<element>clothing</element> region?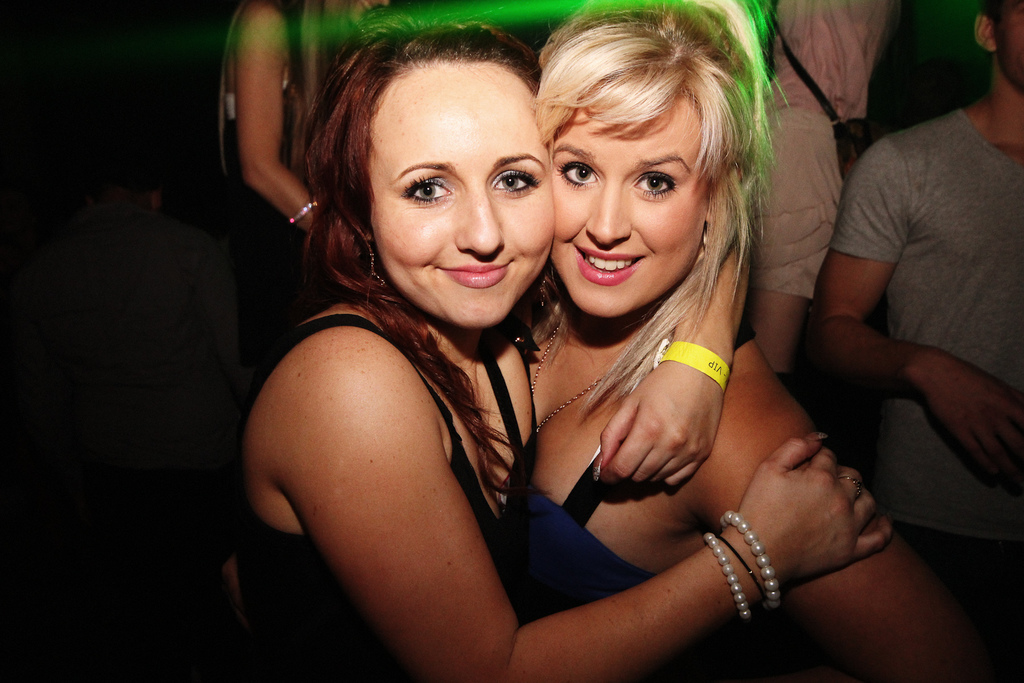
crop(820, 111, 1023, 682)
